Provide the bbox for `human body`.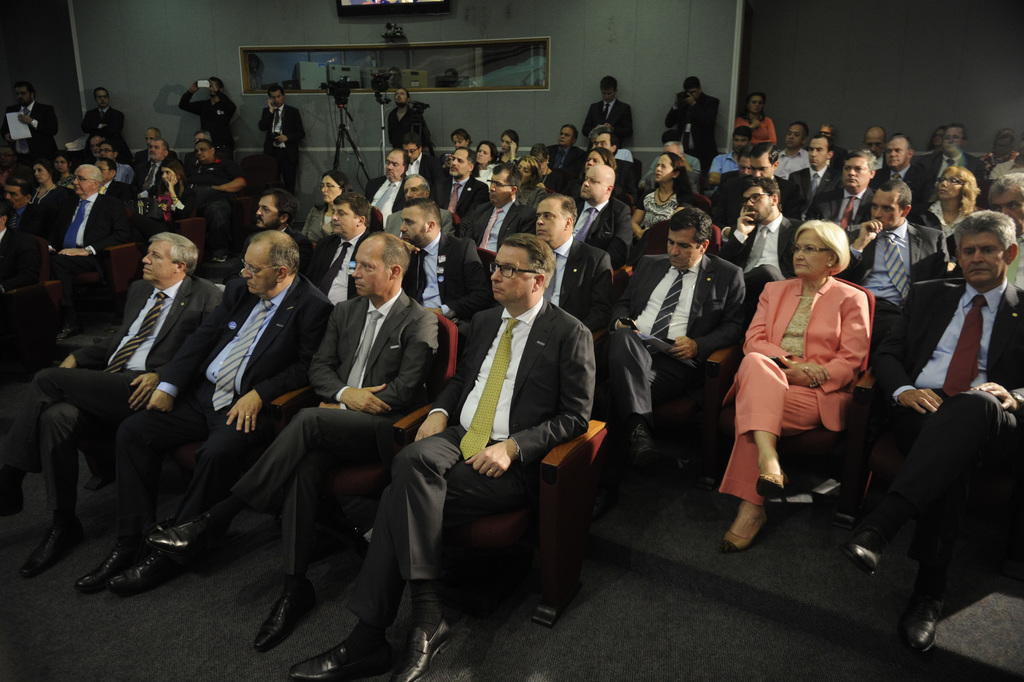
select_region(728, 200, 894, 551).
